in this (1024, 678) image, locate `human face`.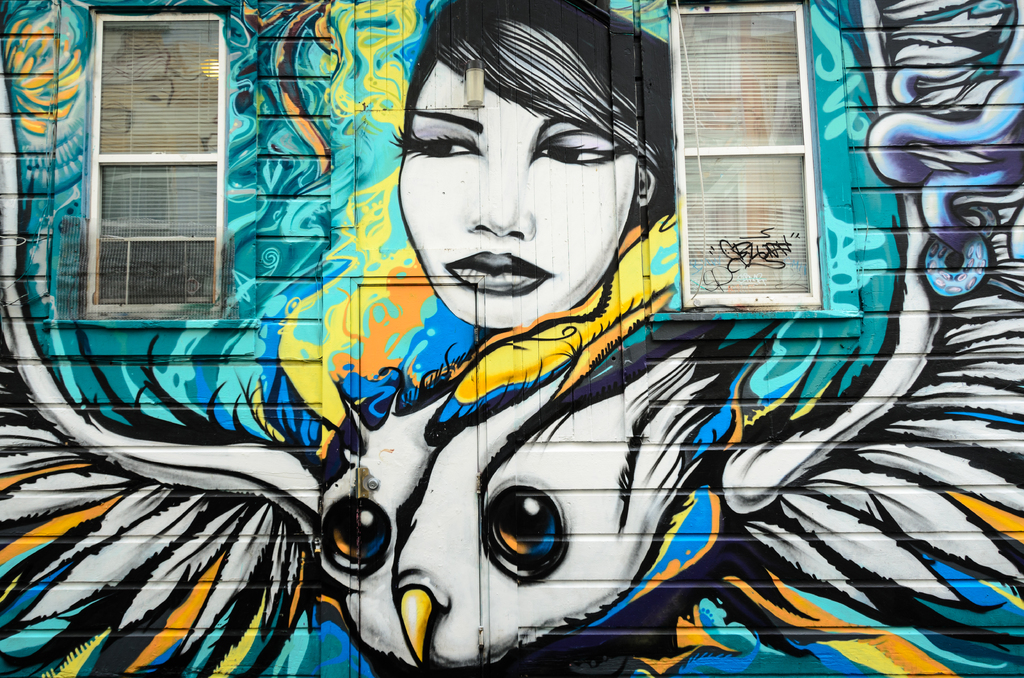
Bounding box: left=396, top=55, right=639, bottom=332.
